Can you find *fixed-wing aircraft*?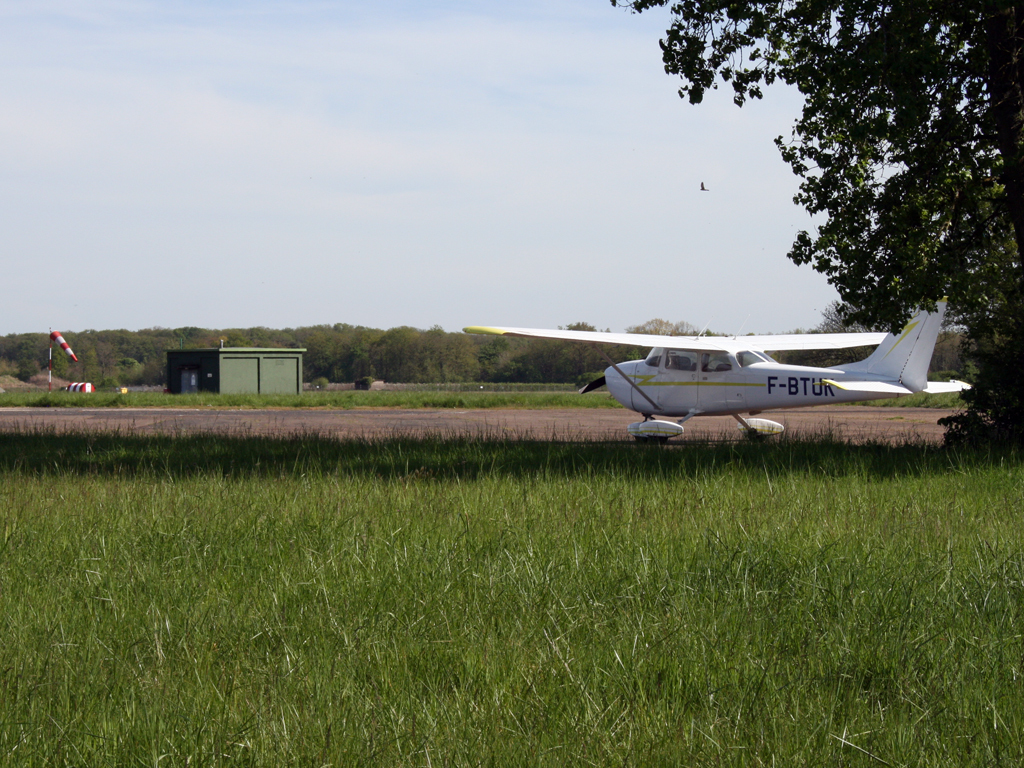
Yes, bounding box: Rect(455, 300, 980, 435).
